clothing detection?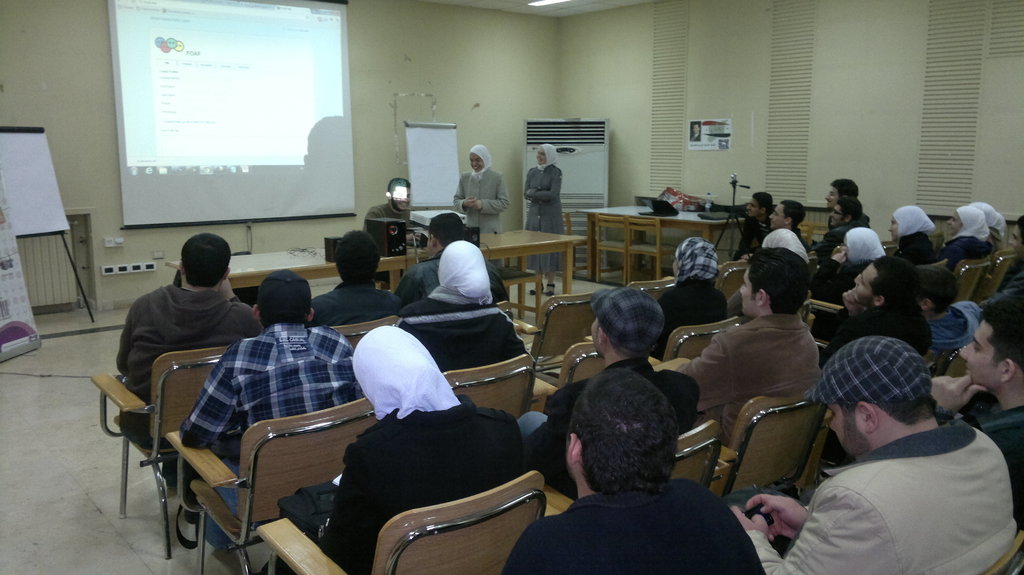
812, 222, 859, 260
